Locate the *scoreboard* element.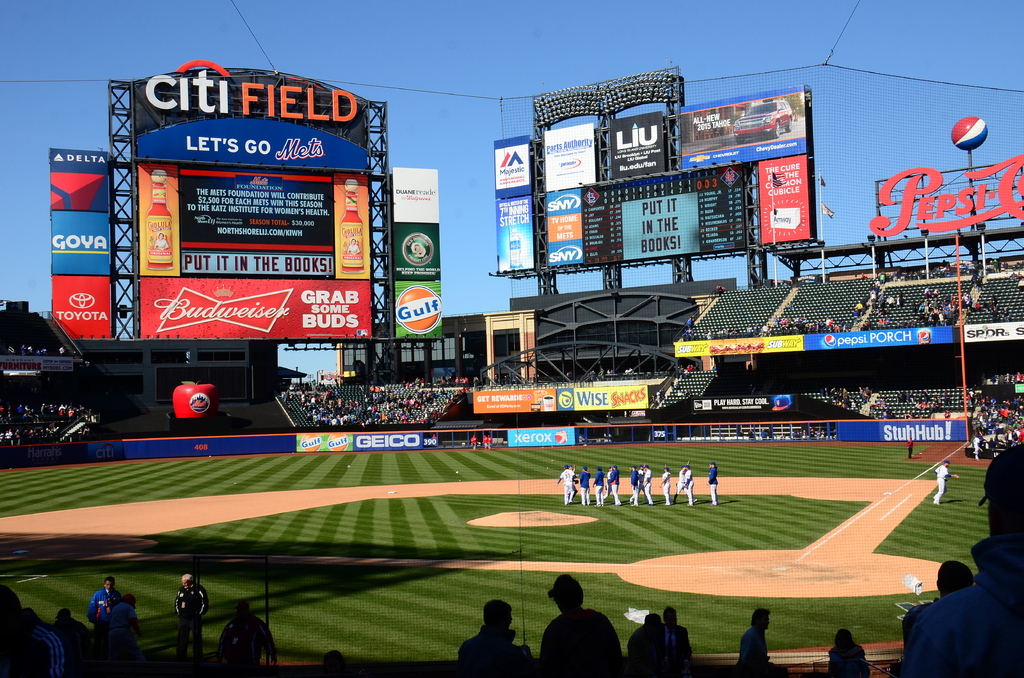
Element bbox: bbox=(581, 161, 755, 268).
